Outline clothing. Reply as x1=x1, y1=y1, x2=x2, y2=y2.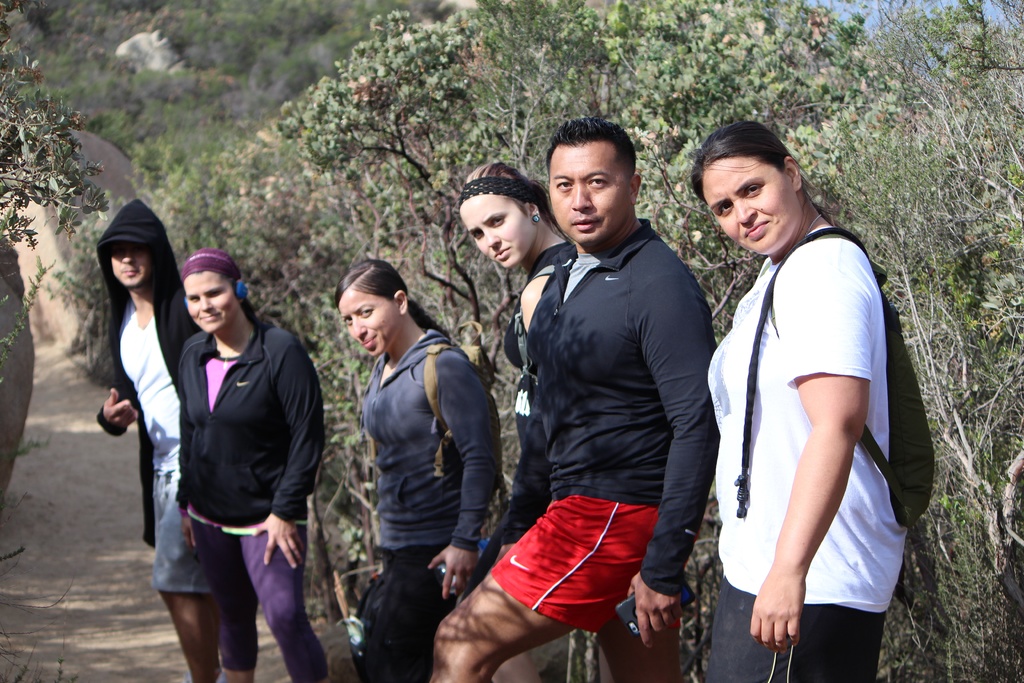
x1=182, y1=247, x2=243, y2=281.
